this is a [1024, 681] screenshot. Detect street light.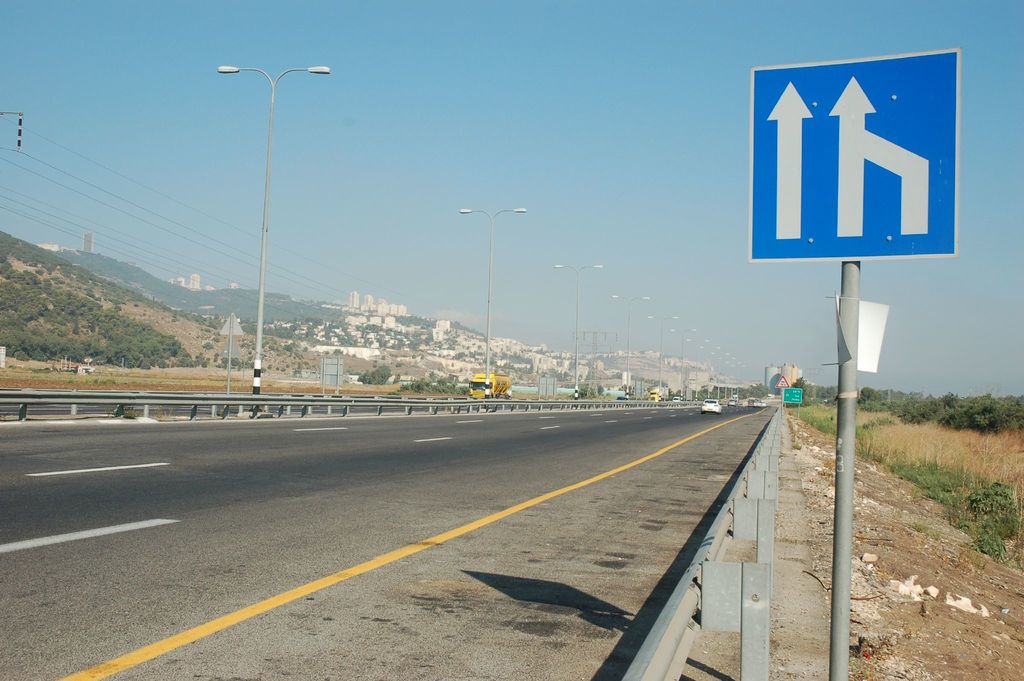
detection(669, 322, 698, 398).
